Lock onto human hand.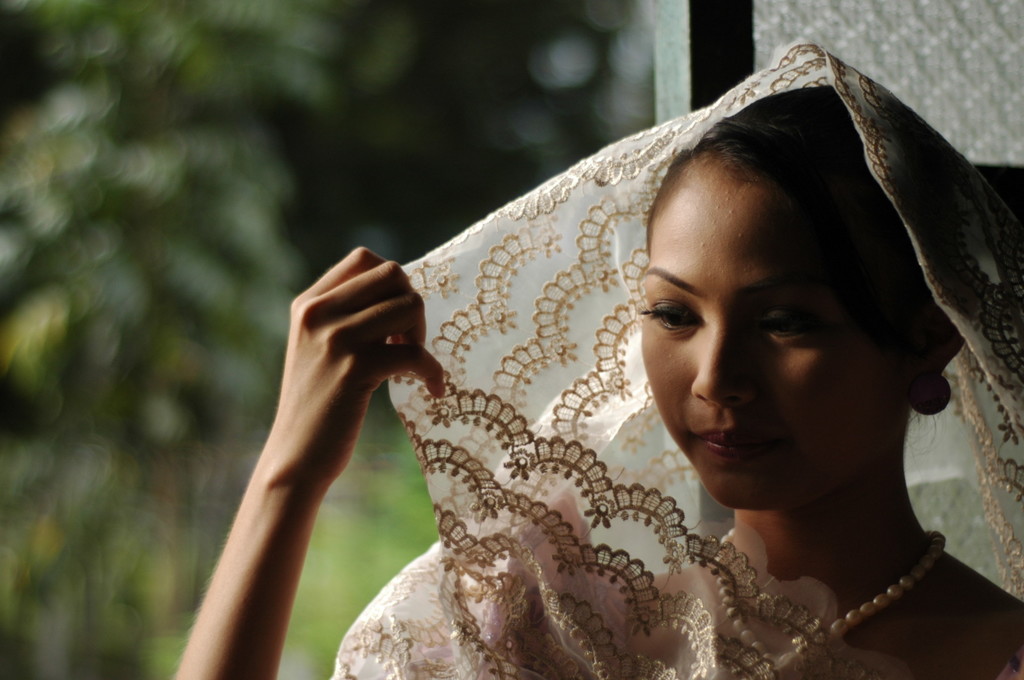
Locked: [x1=275, y1=243, x2=442, y2=442].
